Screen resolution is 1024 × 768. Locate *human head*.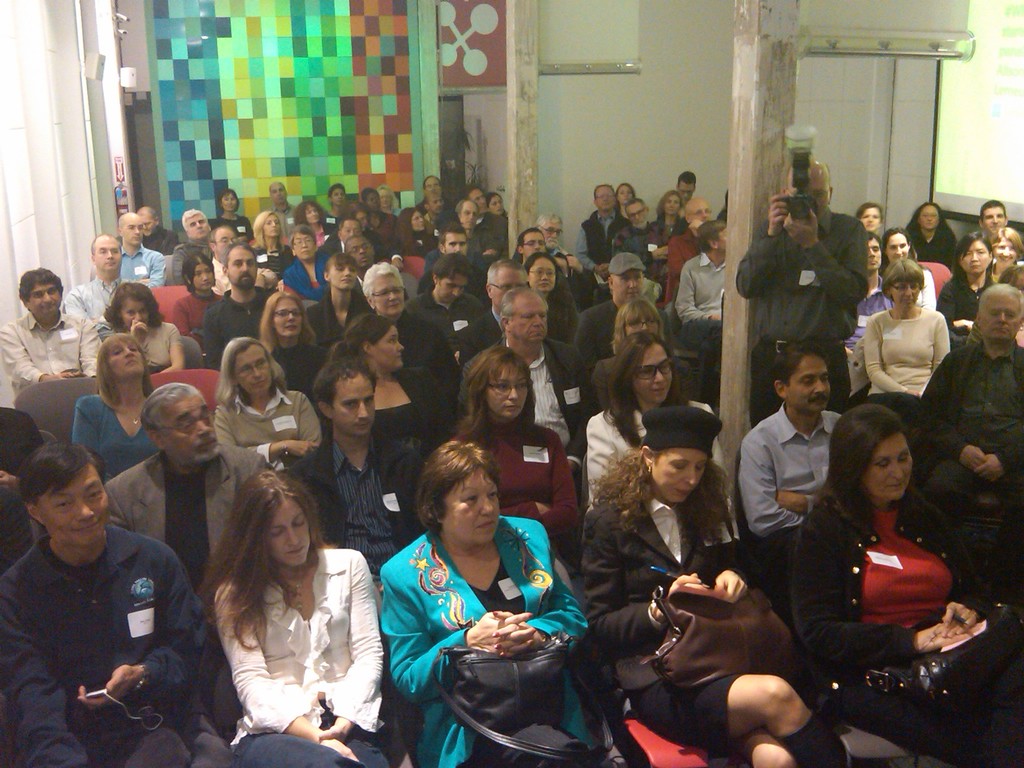
Rect(465, 186, 486, 209).
